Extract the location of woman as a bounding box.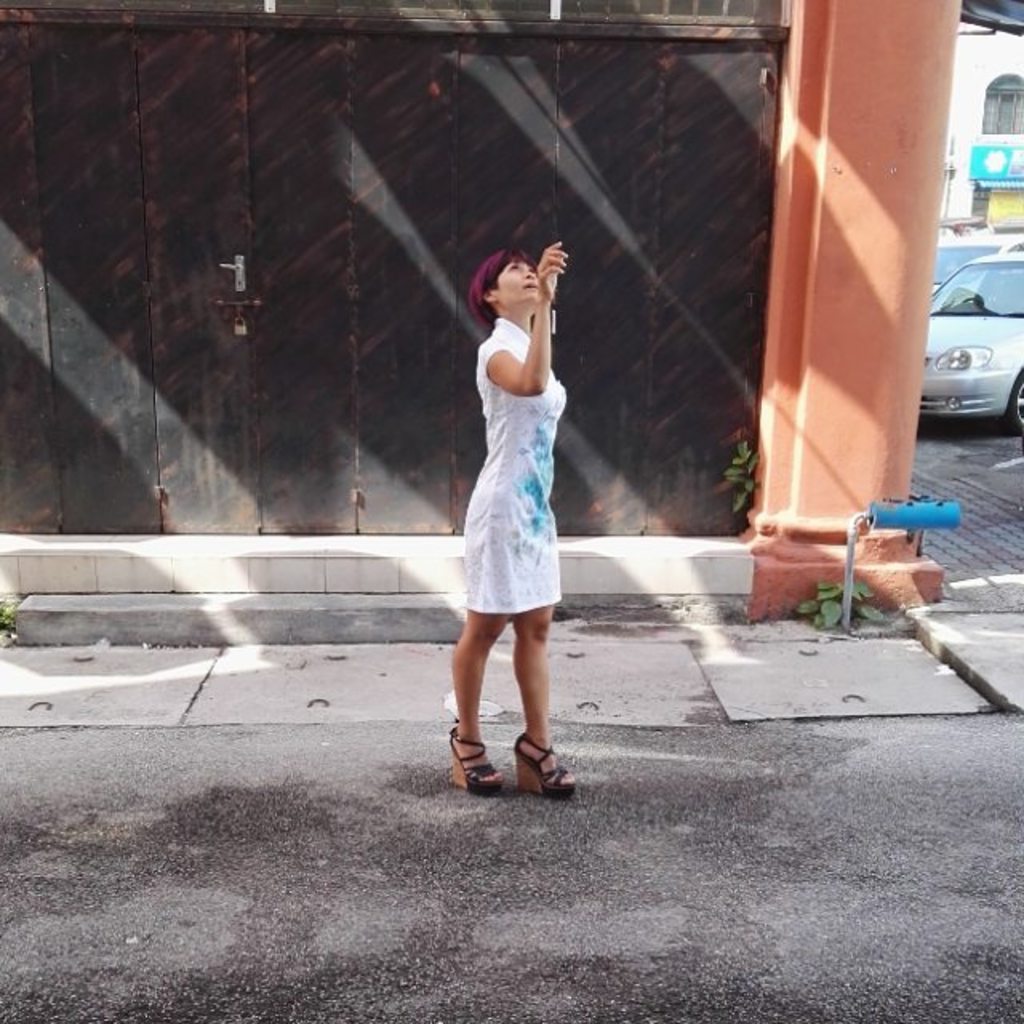
437, 218, 602, 742.
